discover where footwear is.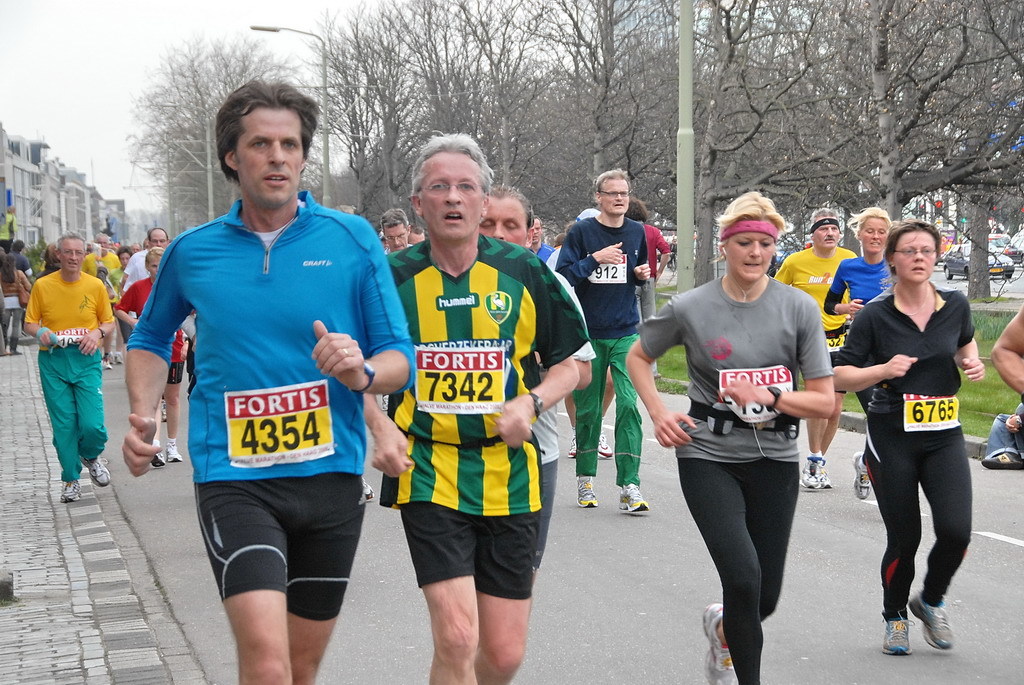
Discovered at [x1=983, y1=447, x2=1022, y2=470].
